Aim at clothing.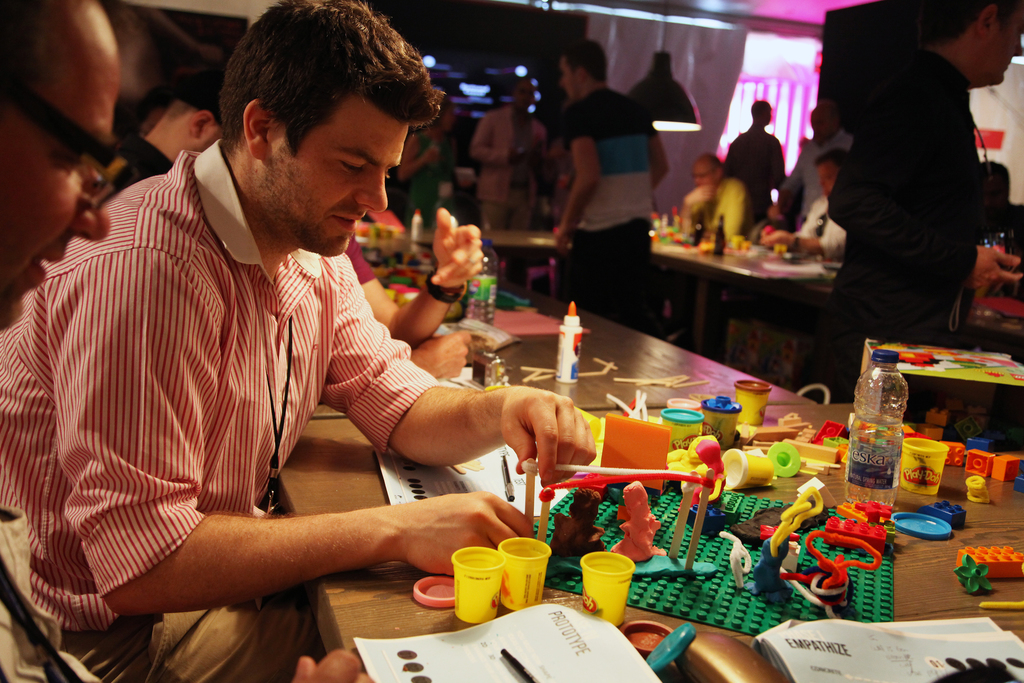
Aimed at rect(108, 129, 172, 176).
